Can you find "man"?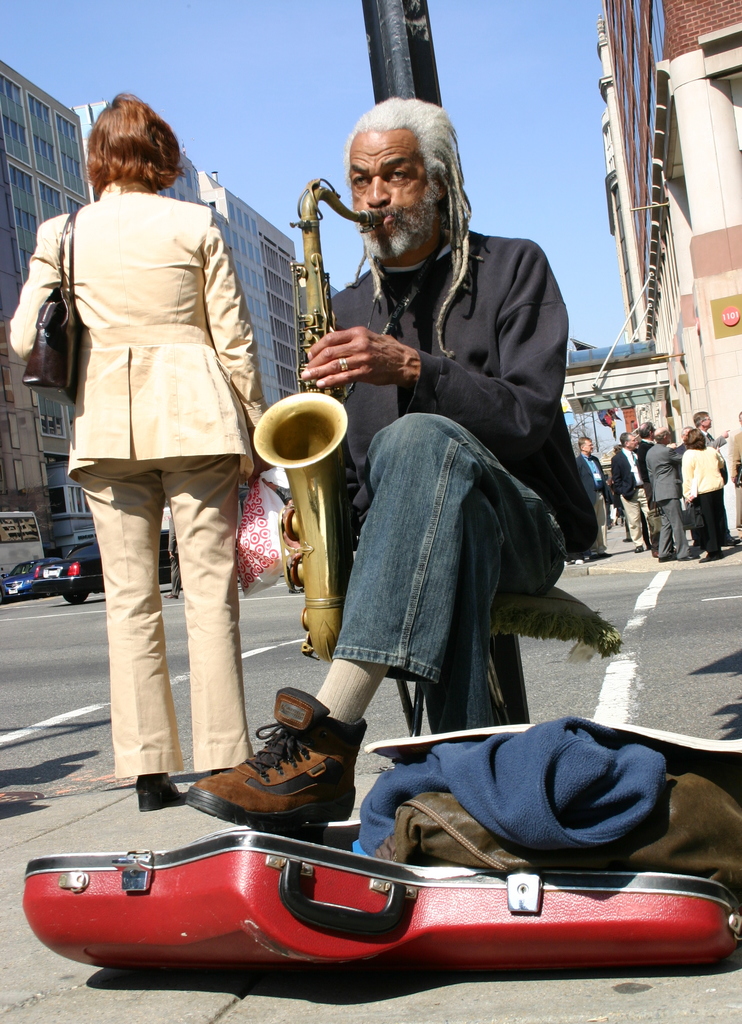
Yes, bounding box: bbox=[687, 401, 730, 488].
